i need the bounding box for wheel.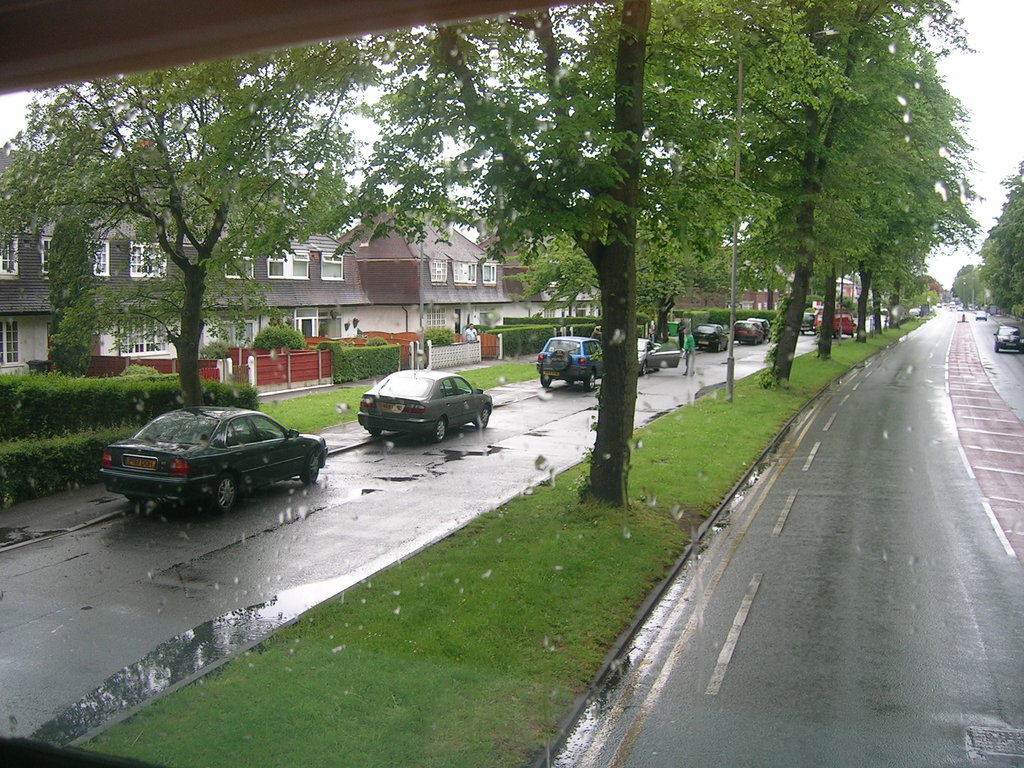
Here it is: x1=586 y1=376 x2=594 y2=392.
